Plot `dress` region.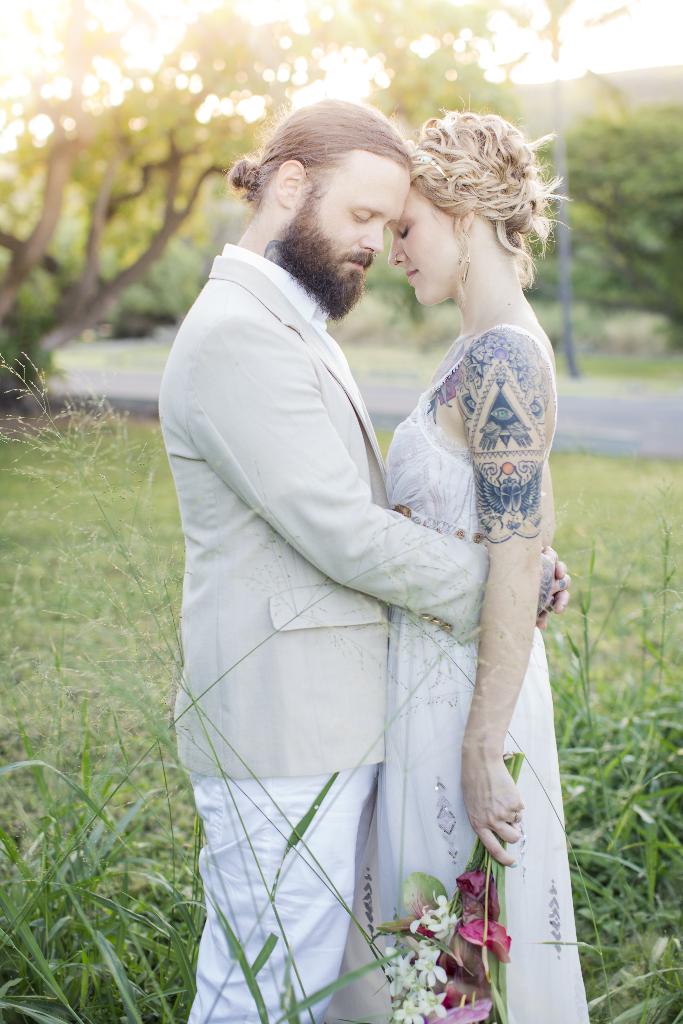
Plotted at <region>367, 228, 579, 916</region>.
